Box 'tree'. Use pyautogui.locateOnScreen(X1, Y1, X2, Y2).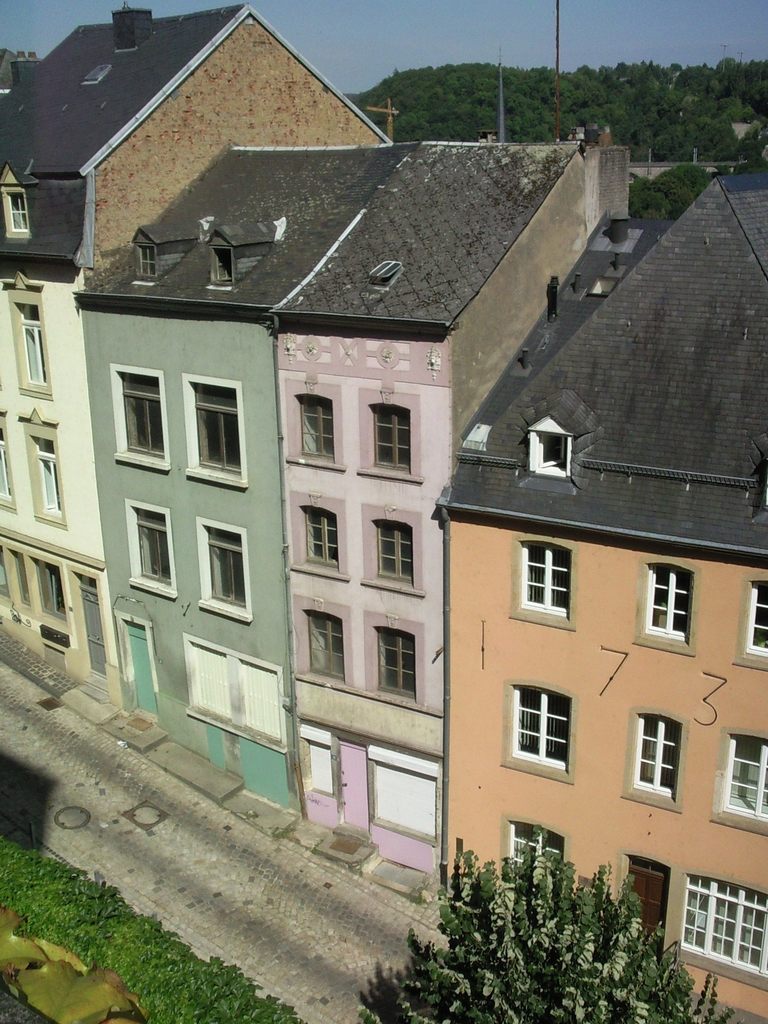
pyautogui.locateOnScreen(625, 156, 714, 220).
